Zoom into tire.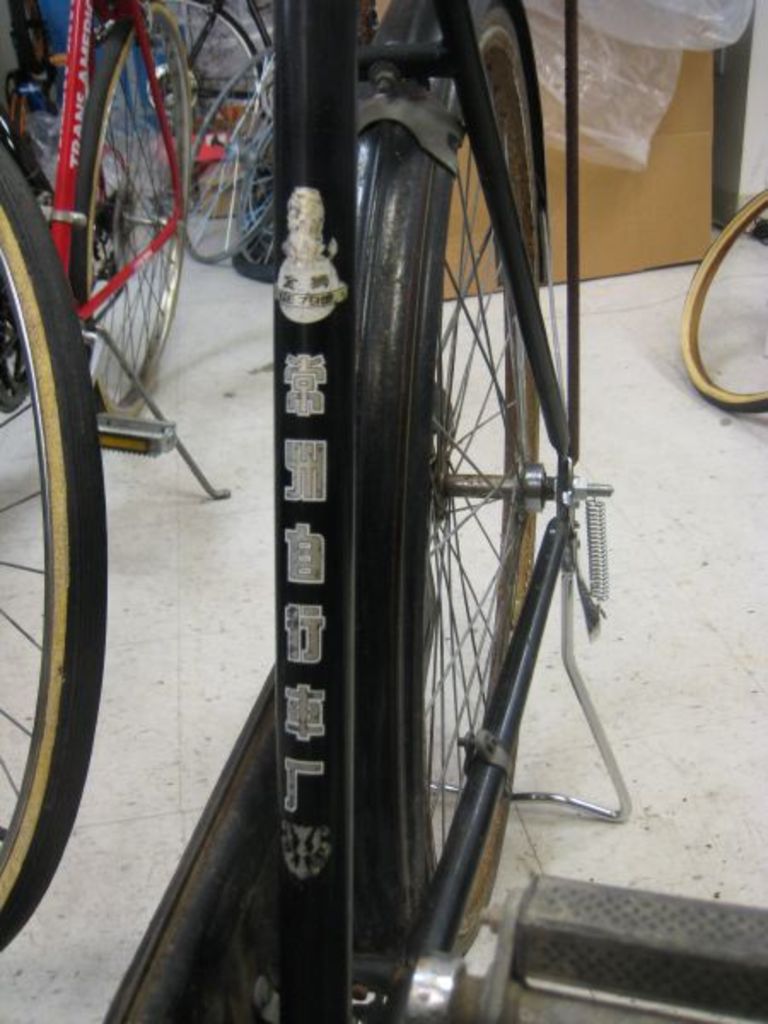
Zoom target: box=[68, 7, 186, 427].
